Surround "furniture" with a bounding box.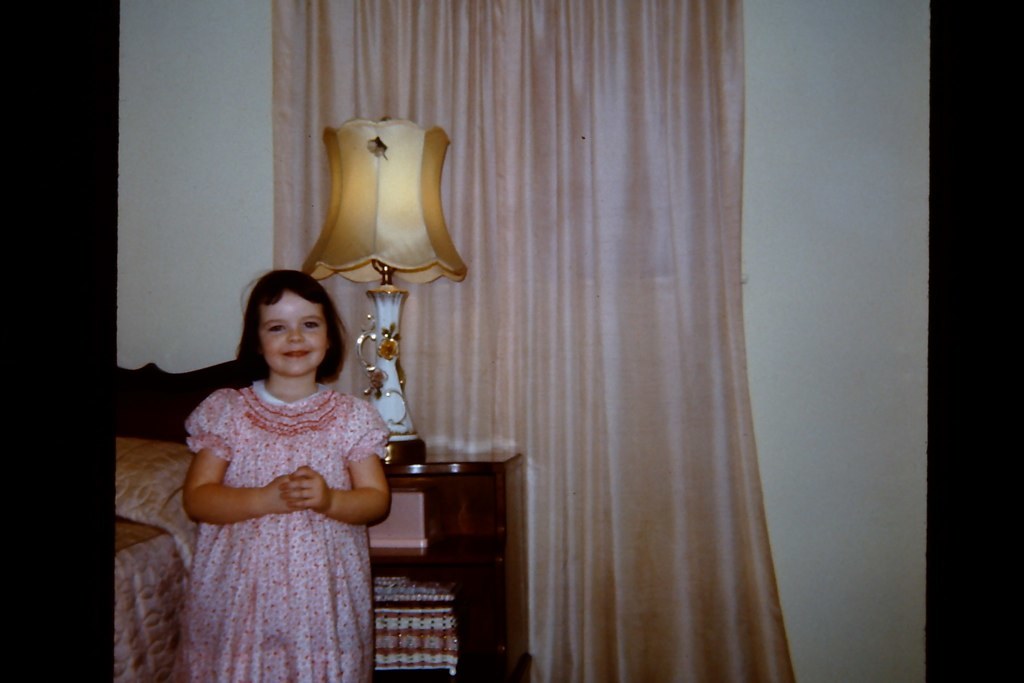
box=[365, 449, 526, 682].
